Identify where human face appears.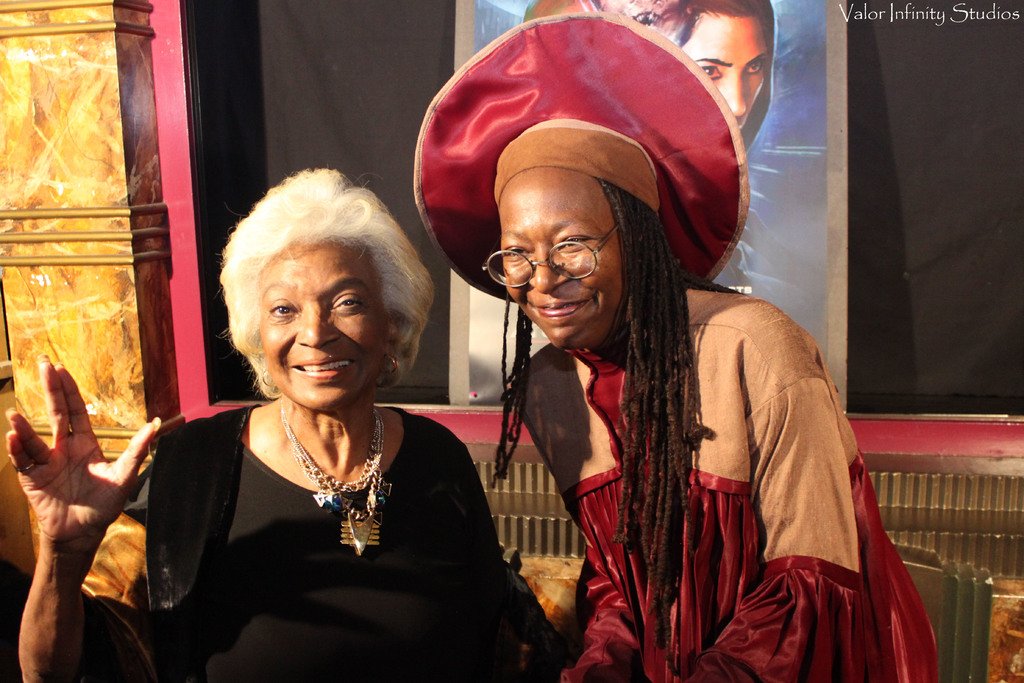
Appears at 682,16,765,131.
